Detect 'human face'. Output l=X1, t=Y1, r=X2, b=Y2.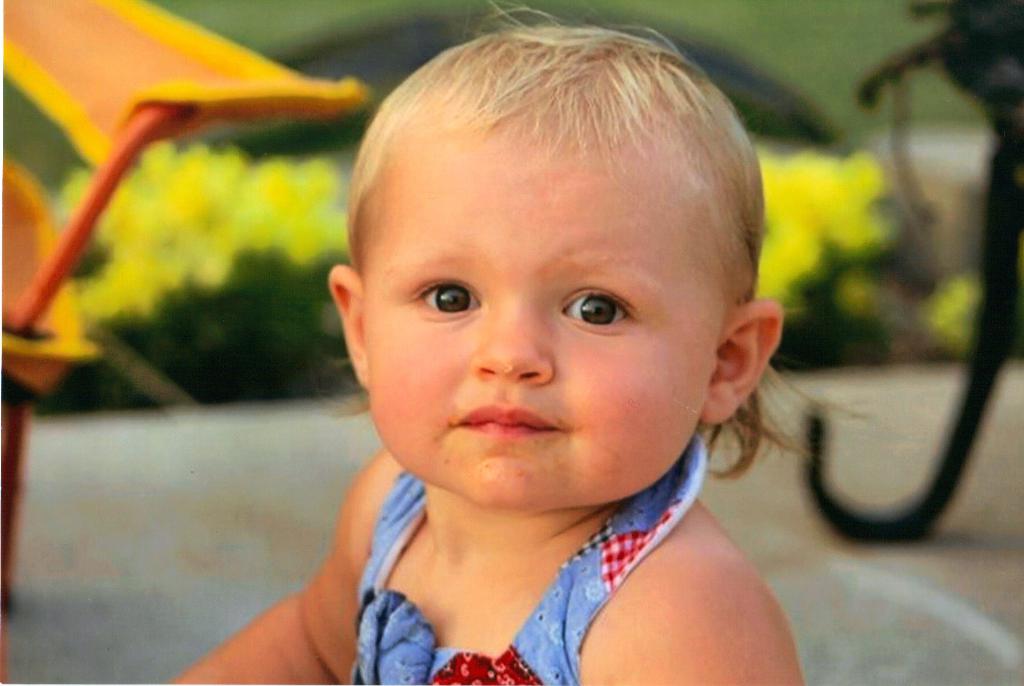
l=365, t=106, r=732, b=508.
